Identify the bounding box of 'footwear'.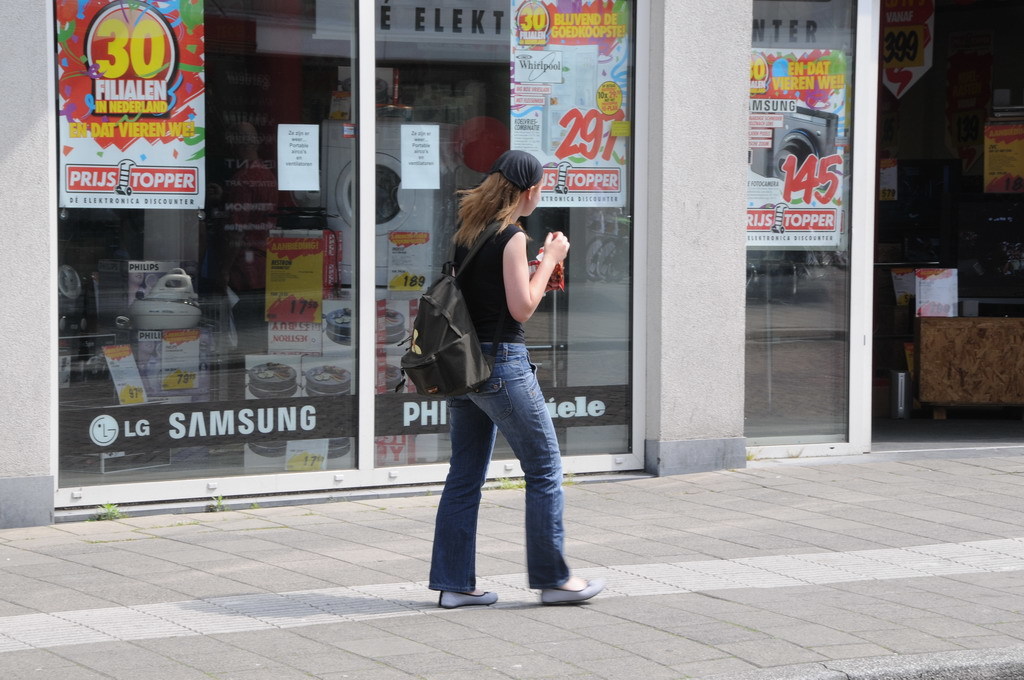
left=539, top=575, right=604, bottom=607.
